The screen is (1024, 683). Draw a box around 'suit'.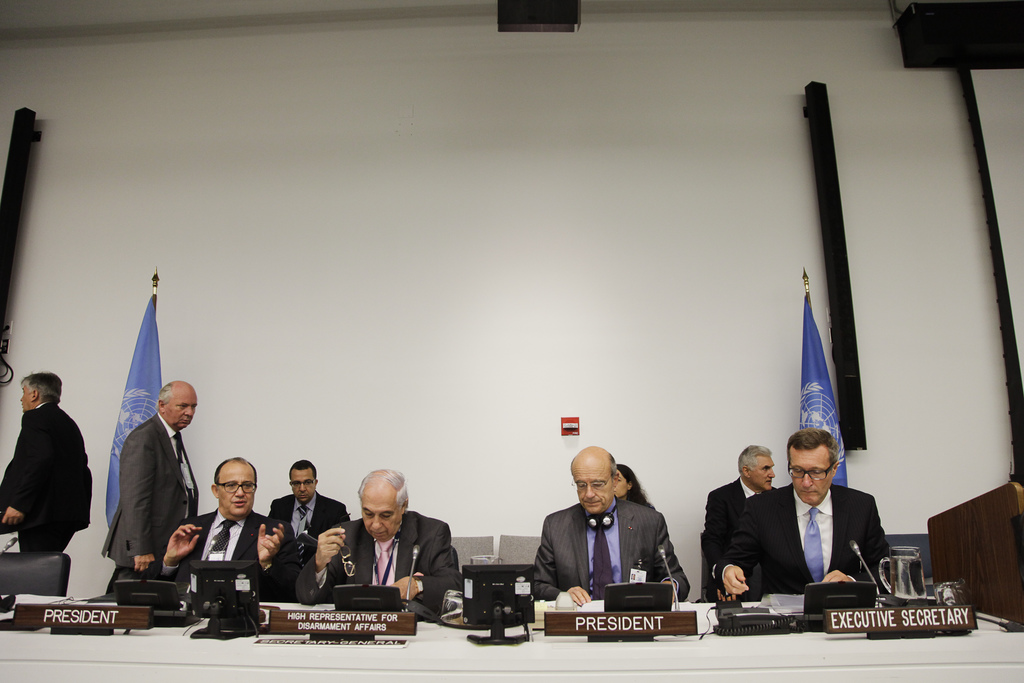
BBox(535, 504, 692, 601).
